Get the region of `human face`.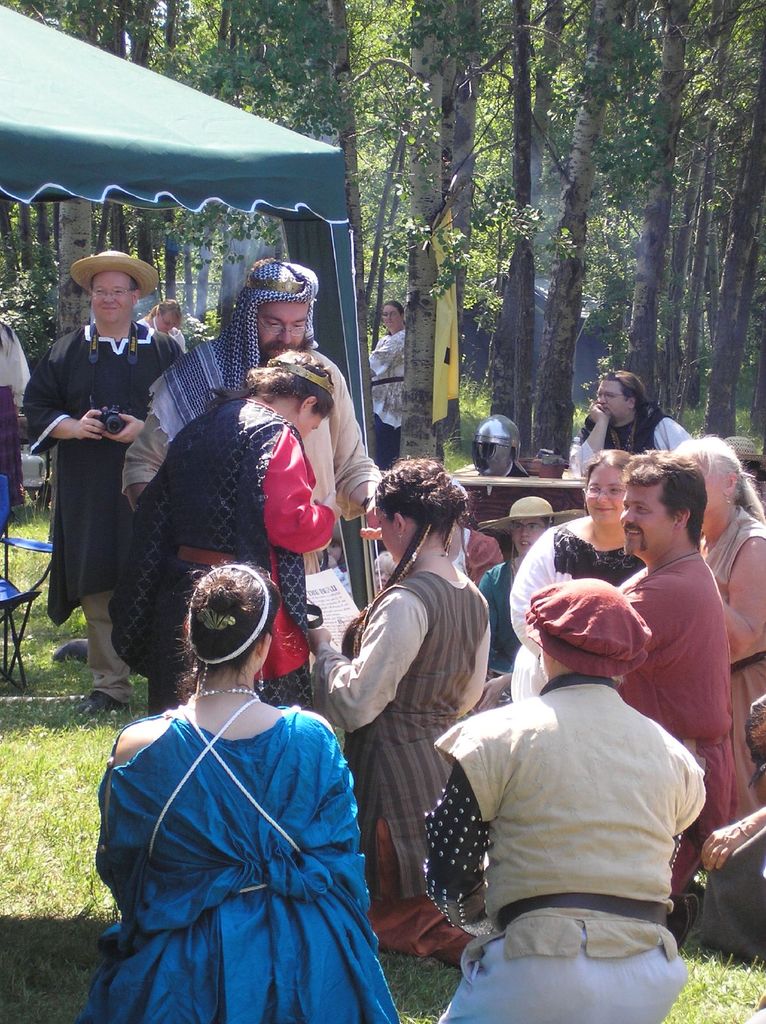
{"x1": 250, "y1": 304, "x2": 310, "y2": 367}.
